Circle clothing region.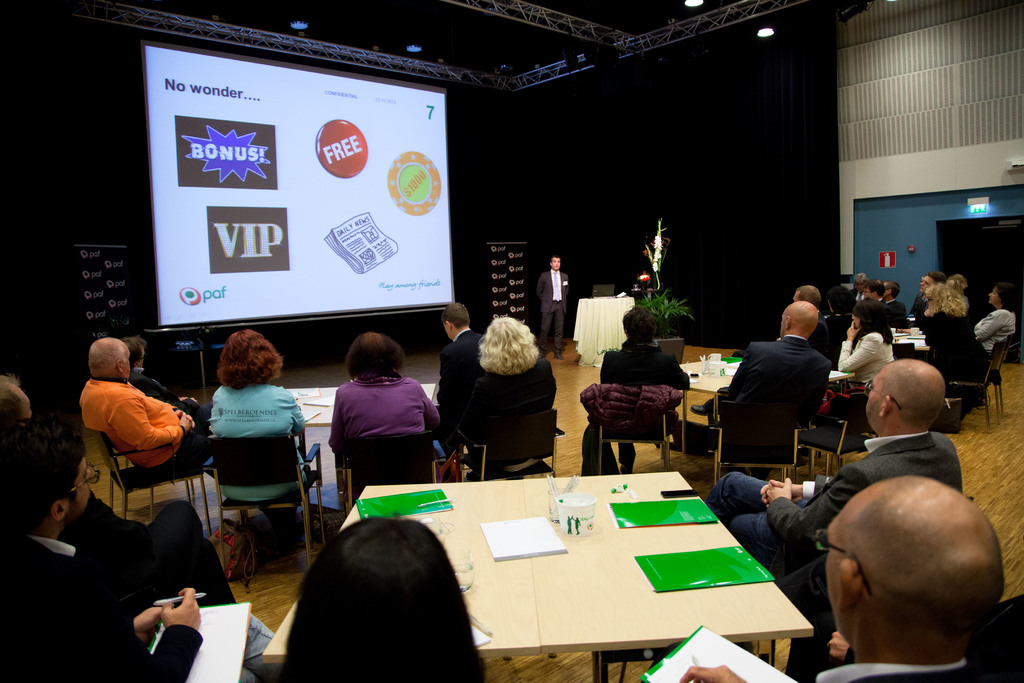
Region: left=815, top=660, right=981, bottom=682.
